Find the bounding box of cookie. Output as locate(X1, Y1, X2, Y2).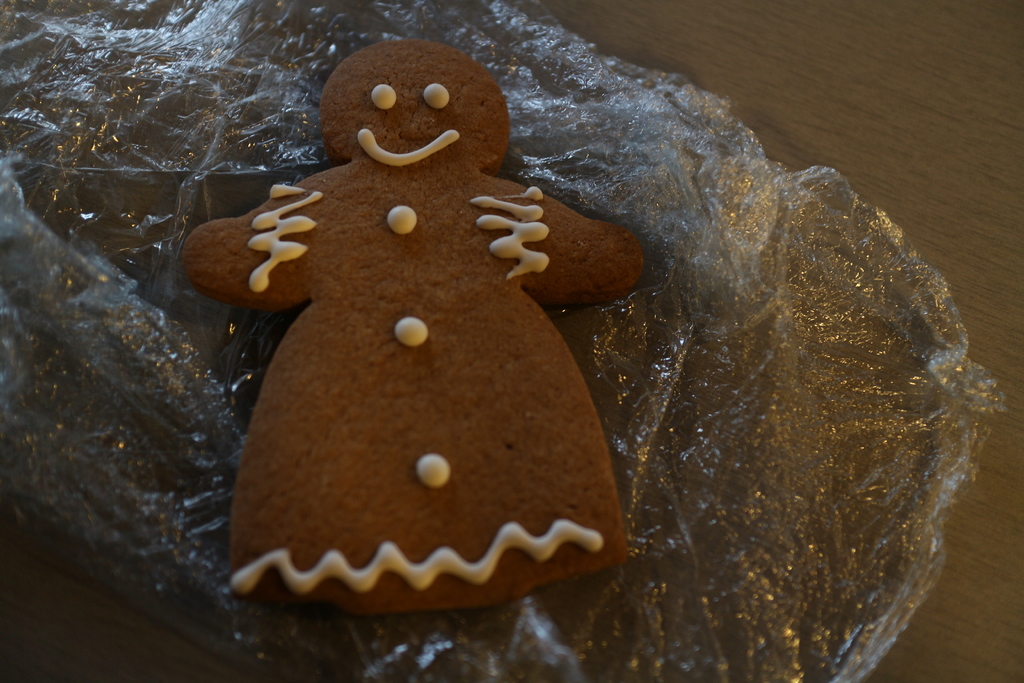
locate(183, 37, 646, 618).
